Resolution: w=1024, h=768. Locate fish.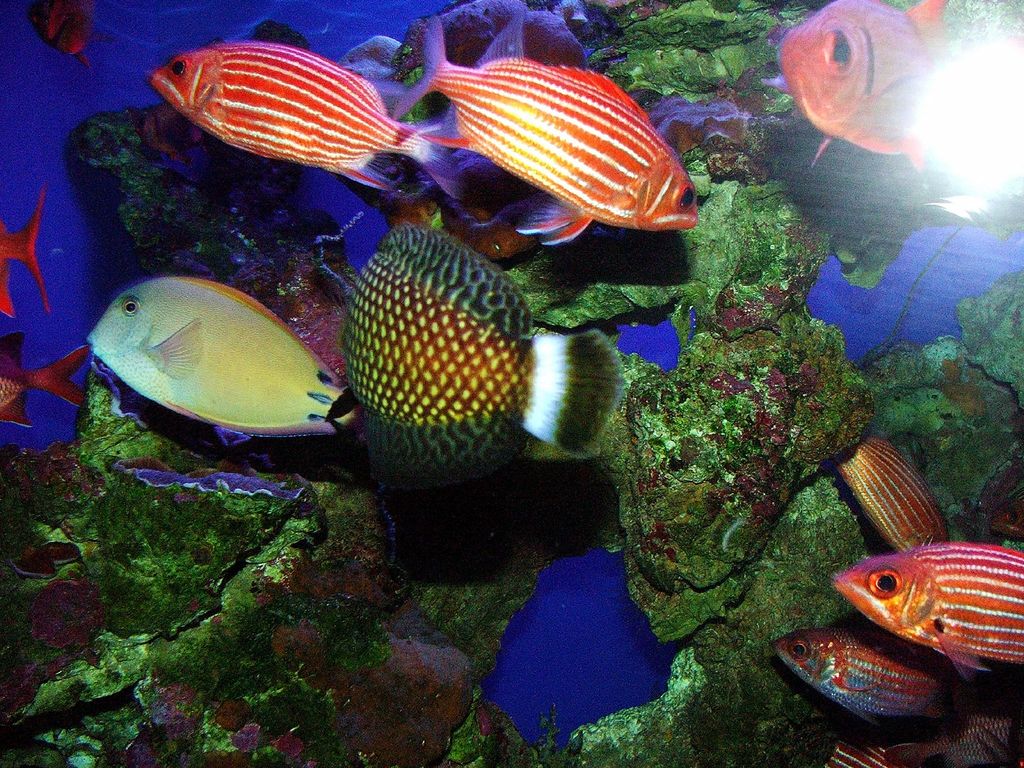
147,31,454,195.
